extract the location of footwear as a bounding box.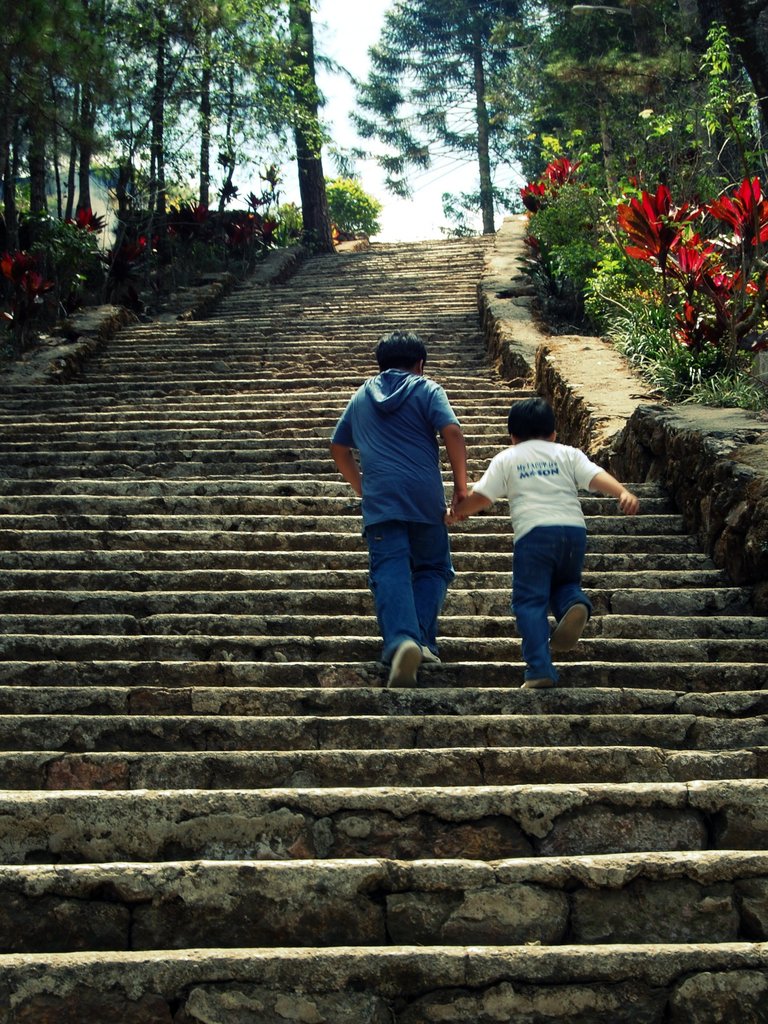
<bbox>413, 641, 442, 664</bbox>.
